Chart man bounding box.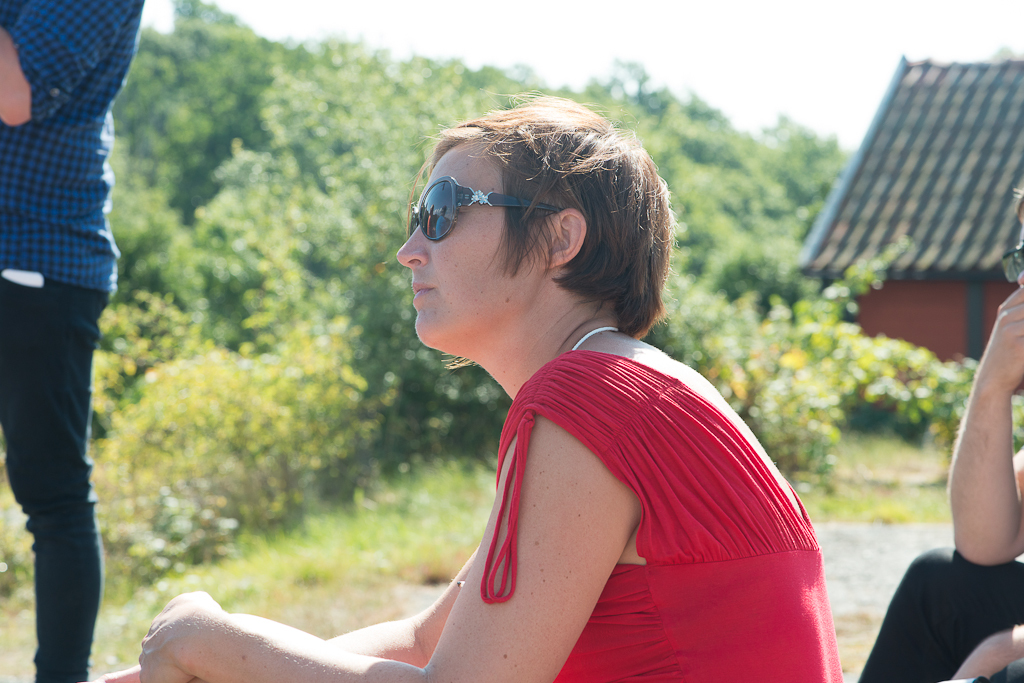
Charted: 854:175:1023:682.
